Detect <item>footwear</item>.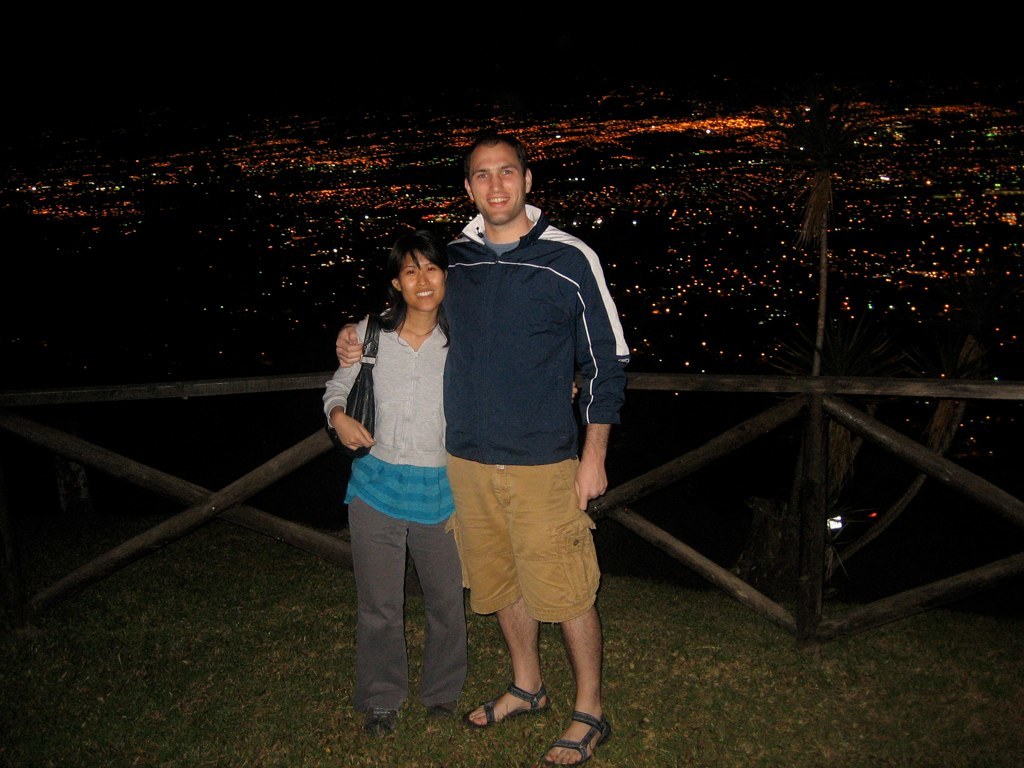
Detected at [x1=365, y1=707, x2=396, y2=744].
